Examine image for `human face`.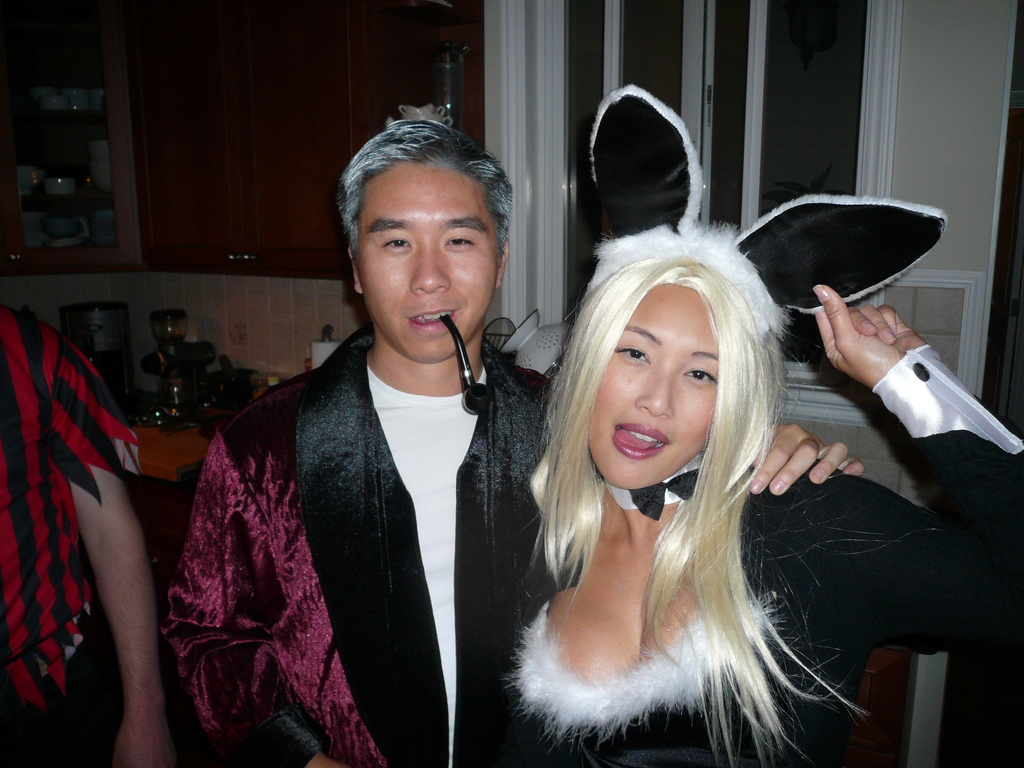
Examination result: select_region(357, 164, 500, 359).
